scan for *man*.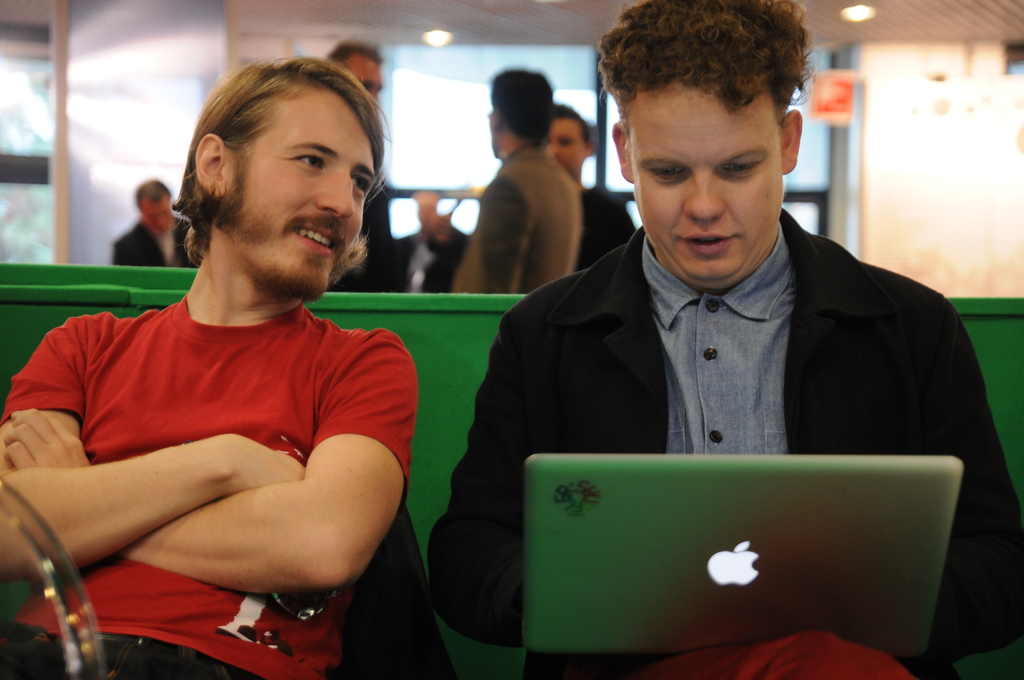
Scan result: 1:51:449:679.
